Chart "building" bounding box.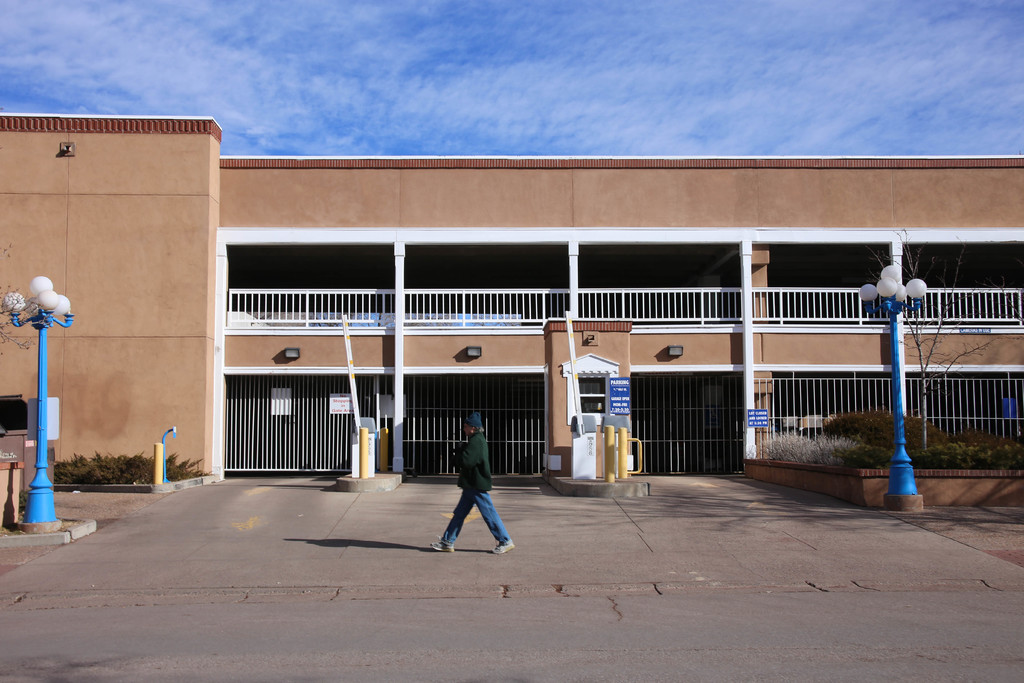
Charted: crop(0, 104, 1023, 488).
